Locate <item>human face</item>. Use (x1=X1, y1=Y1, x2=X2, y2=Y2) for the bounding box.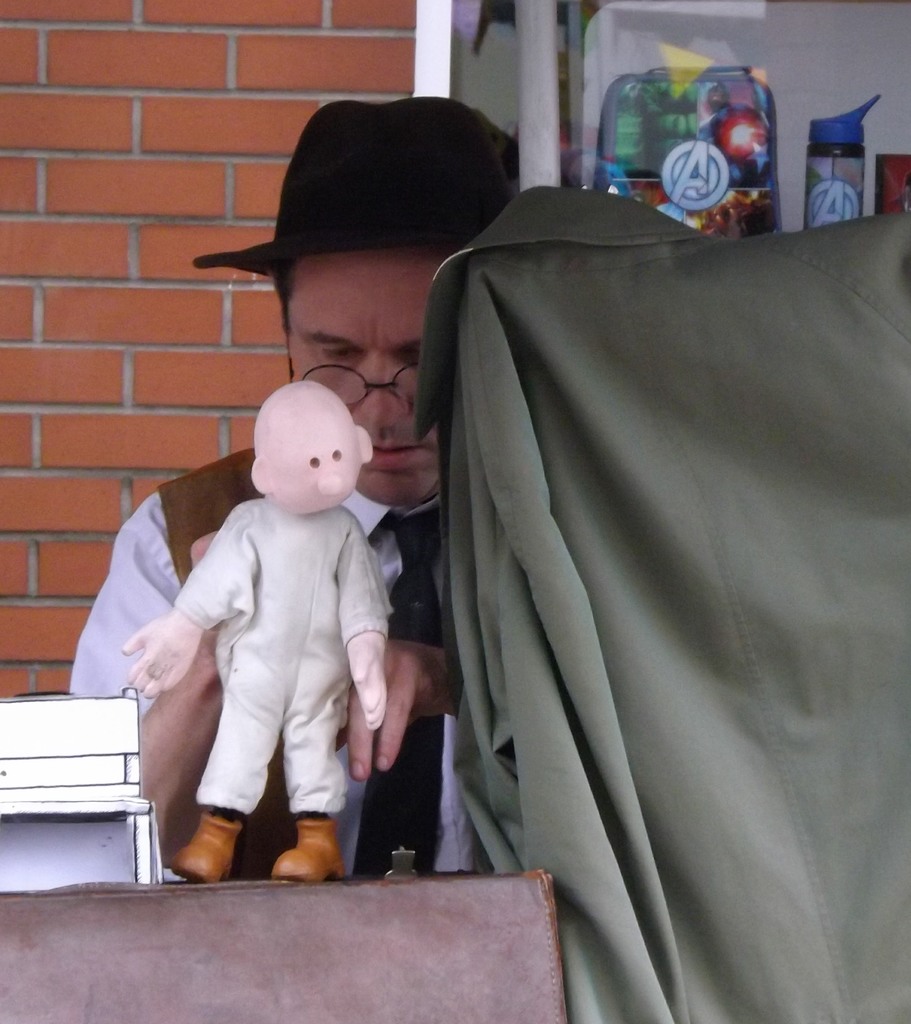
(x1=287, y1=244, x2=437, y2=505).
